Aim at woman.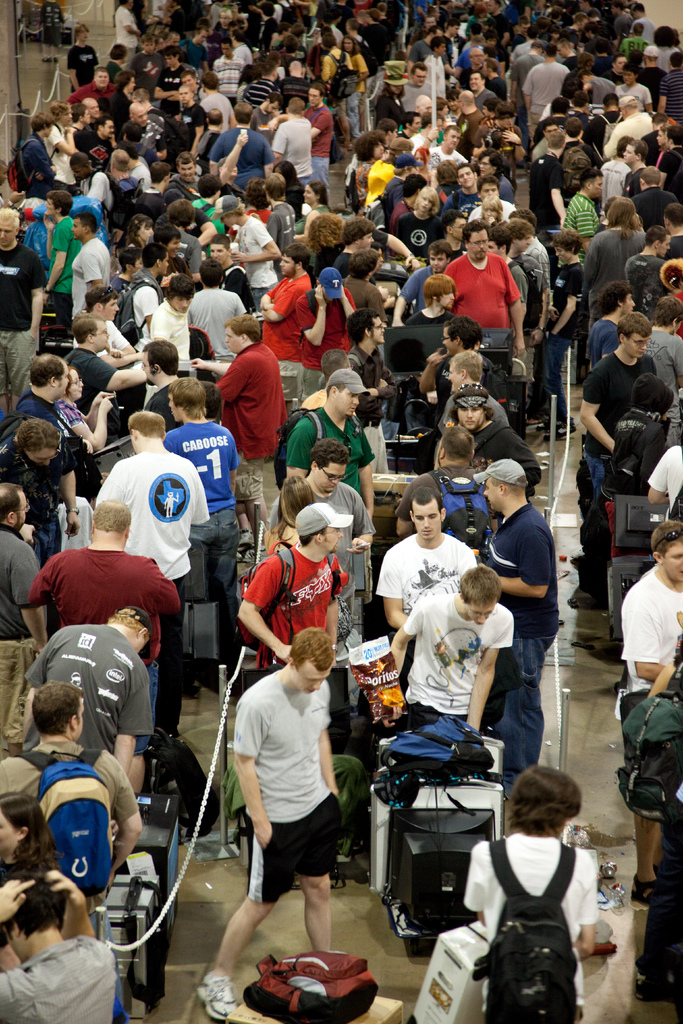
Aimed at [60, 367, 117, 452].
